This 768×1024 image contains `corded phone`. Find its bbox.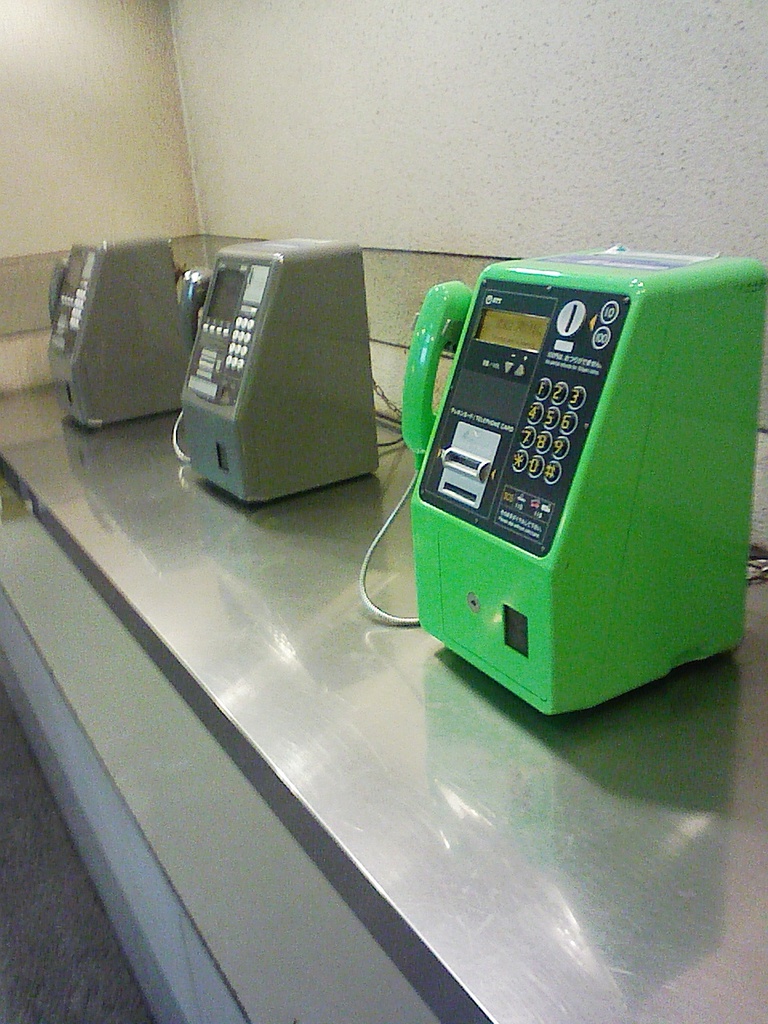
pyautogui.locateOnScreen(42, 238, 188, 423).
